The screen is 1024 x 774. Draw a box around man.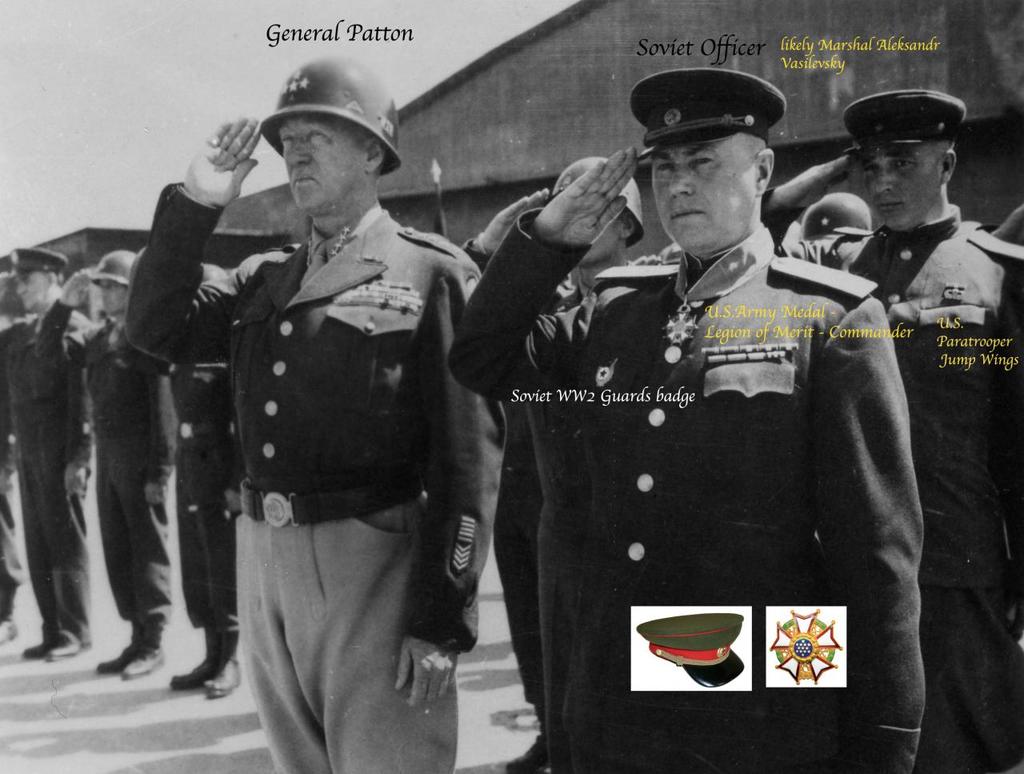
bbox(765, 91, 1023, 773).
